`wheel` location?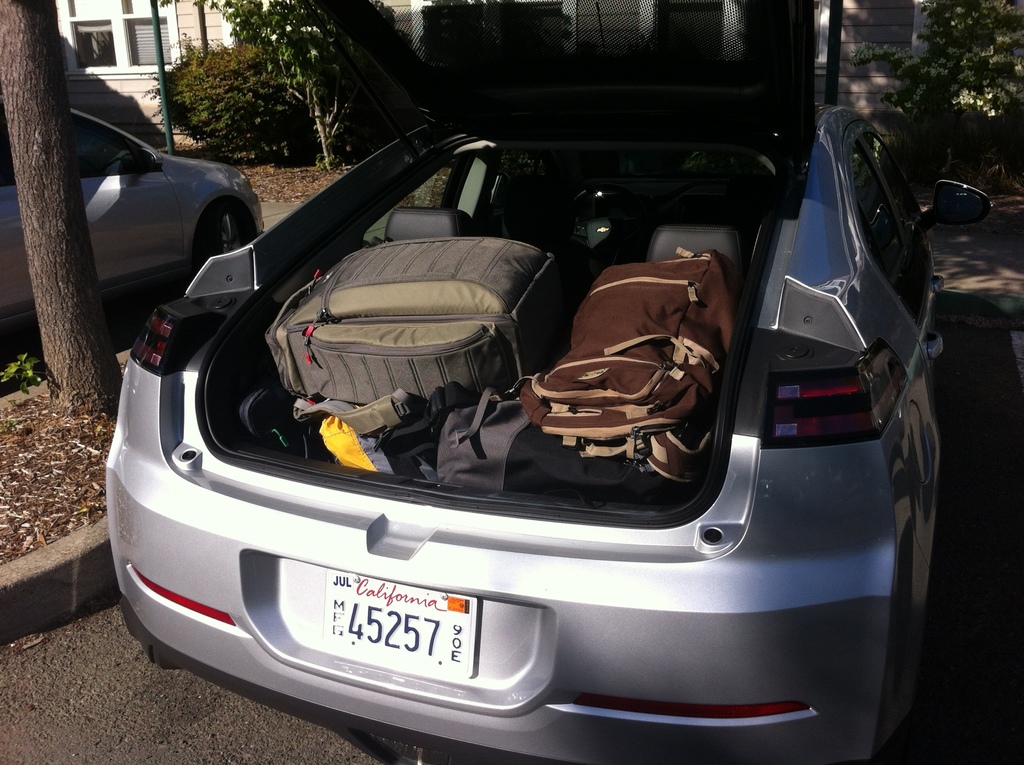
x1=205, y1=207, x2=244, y2=254
